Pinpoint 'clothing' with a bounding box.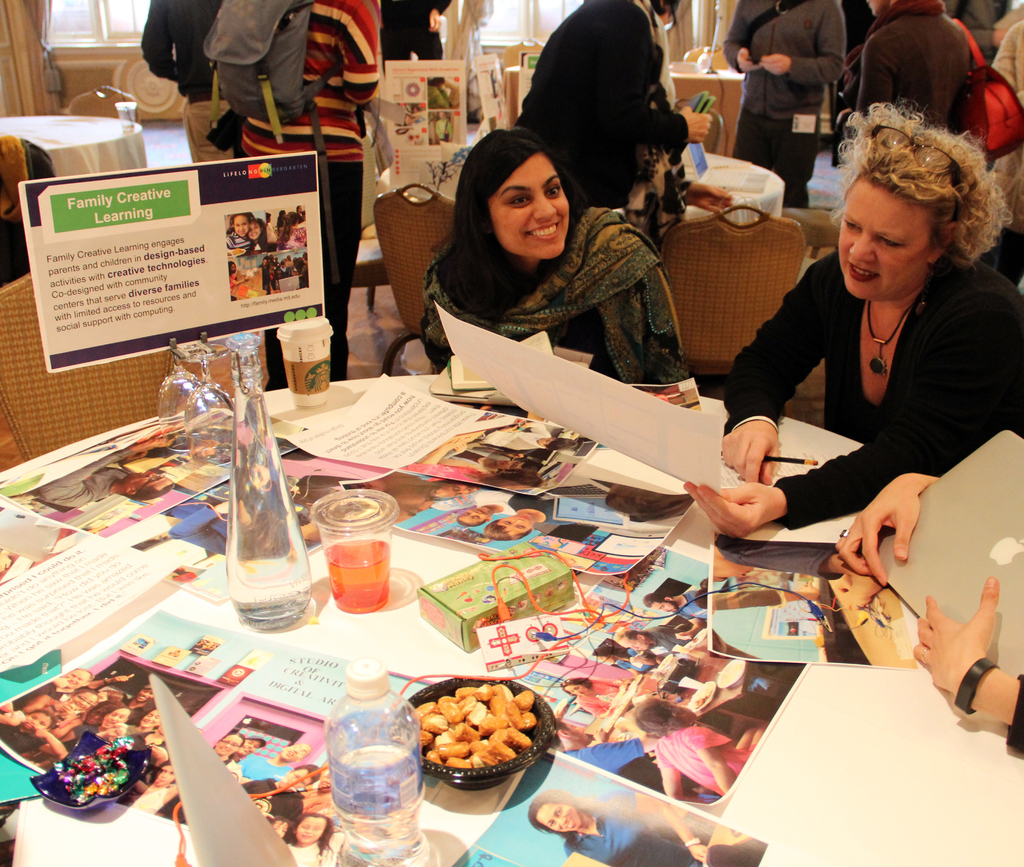
pyautogui.locateOnScreen(520, 0, 694, 206).
